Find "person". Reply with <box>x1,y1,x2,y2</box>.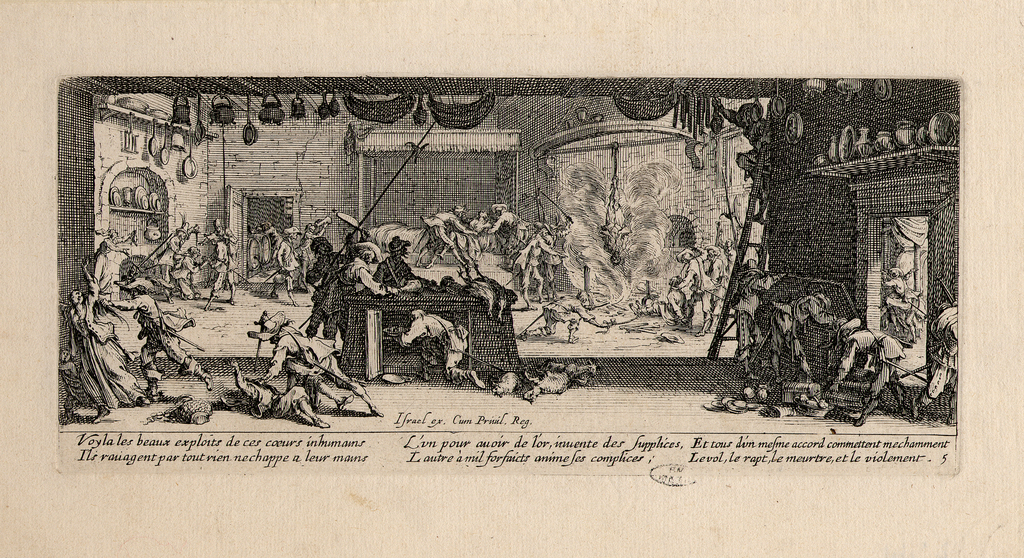
<box>244,307,385,417</box>.
